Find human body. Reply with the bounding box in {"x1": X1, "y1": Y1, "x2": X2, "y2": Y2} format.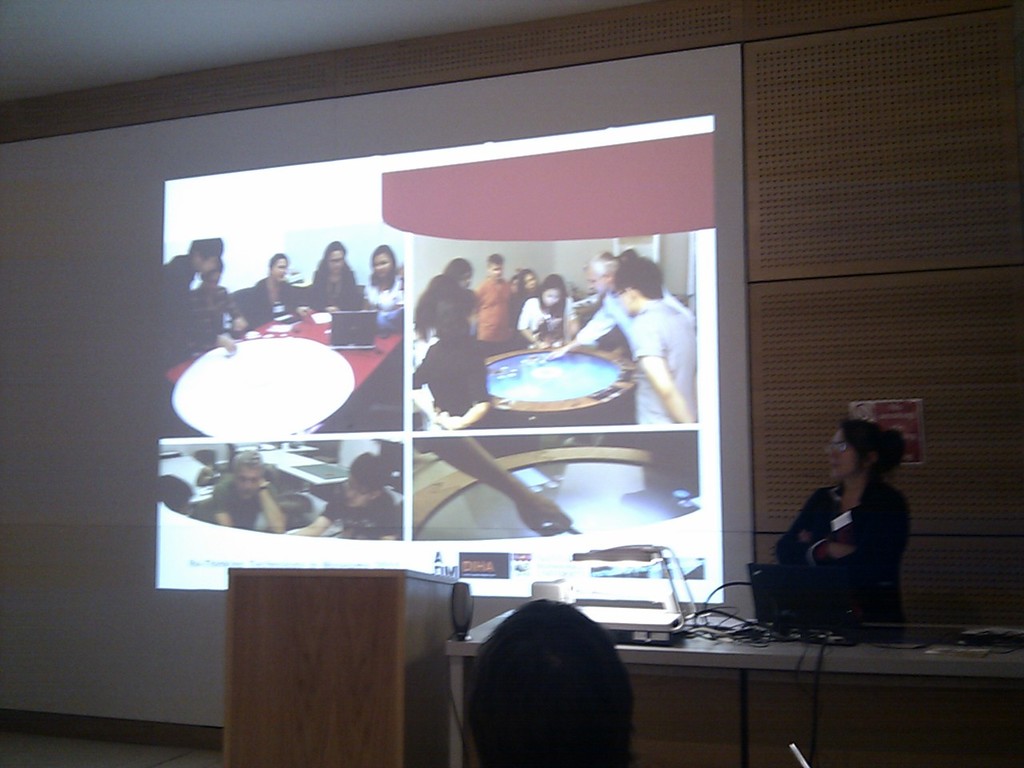
{"x1": 207, "y1": 450, "x2": 299, "y2": 526}.
